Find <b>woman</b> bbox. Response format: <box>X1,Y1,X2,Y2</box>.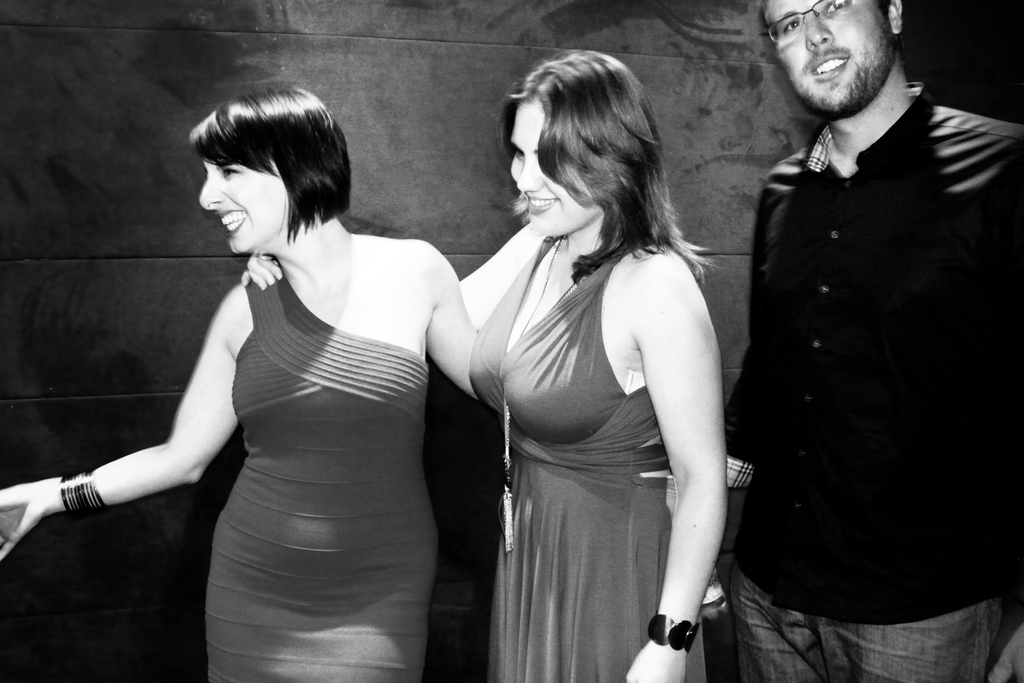
<box>458,53,742,682</box>.
